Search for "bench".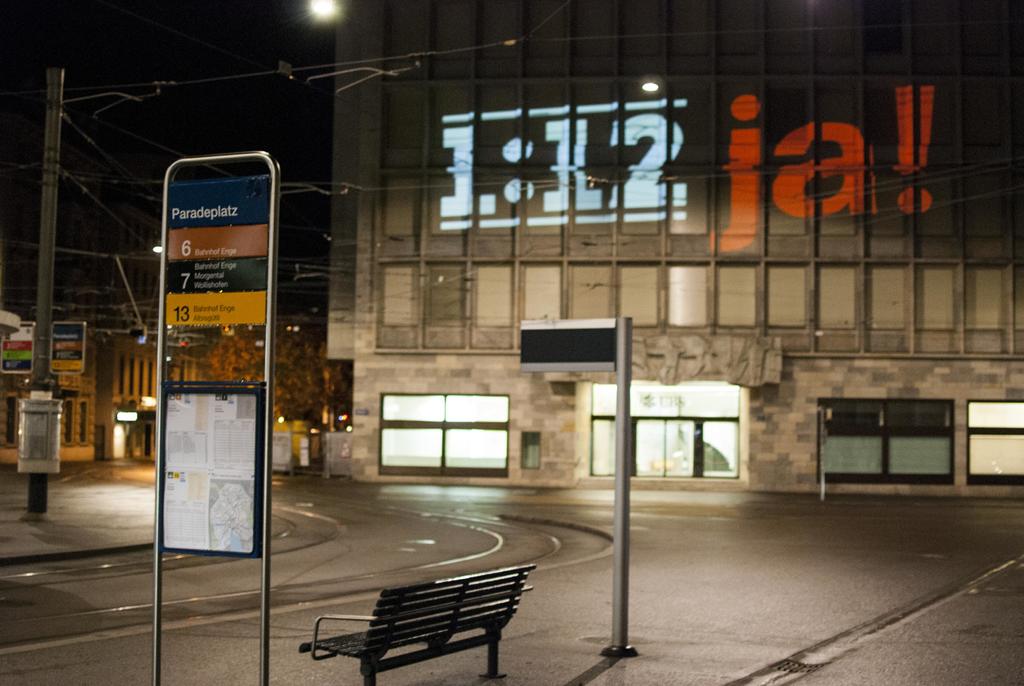
Found at select_region(316, 563, 540, 683).
